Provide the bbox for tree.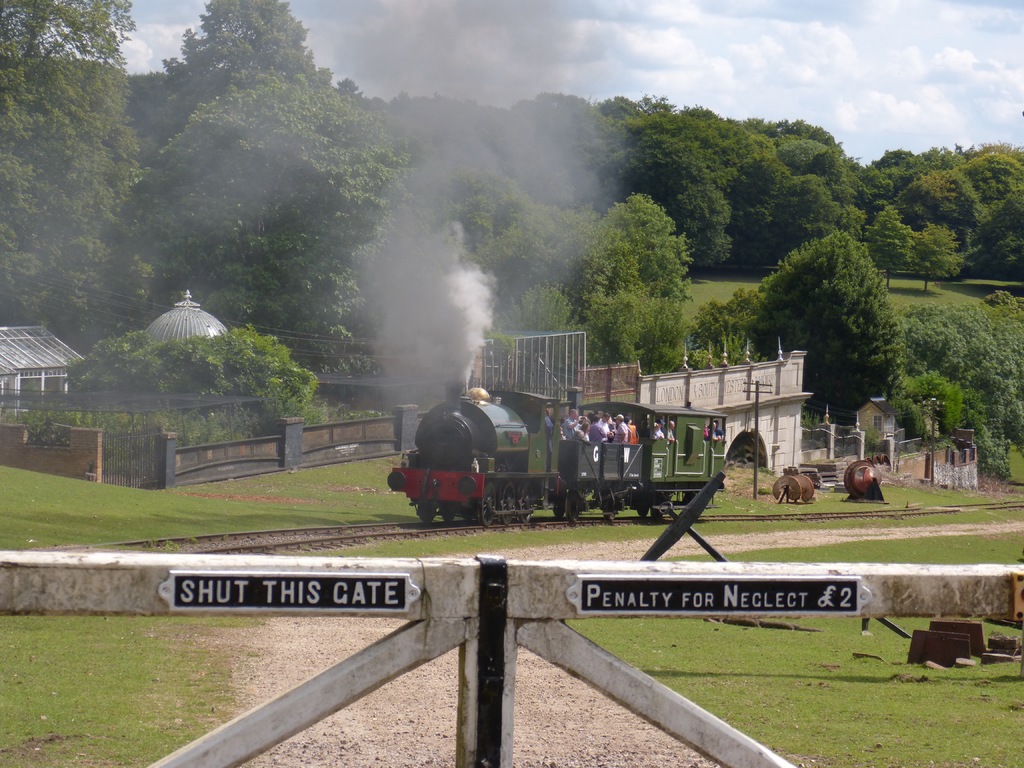
{"x1": 920, "y1": 141, "x2": 968, "y2": 186}.
